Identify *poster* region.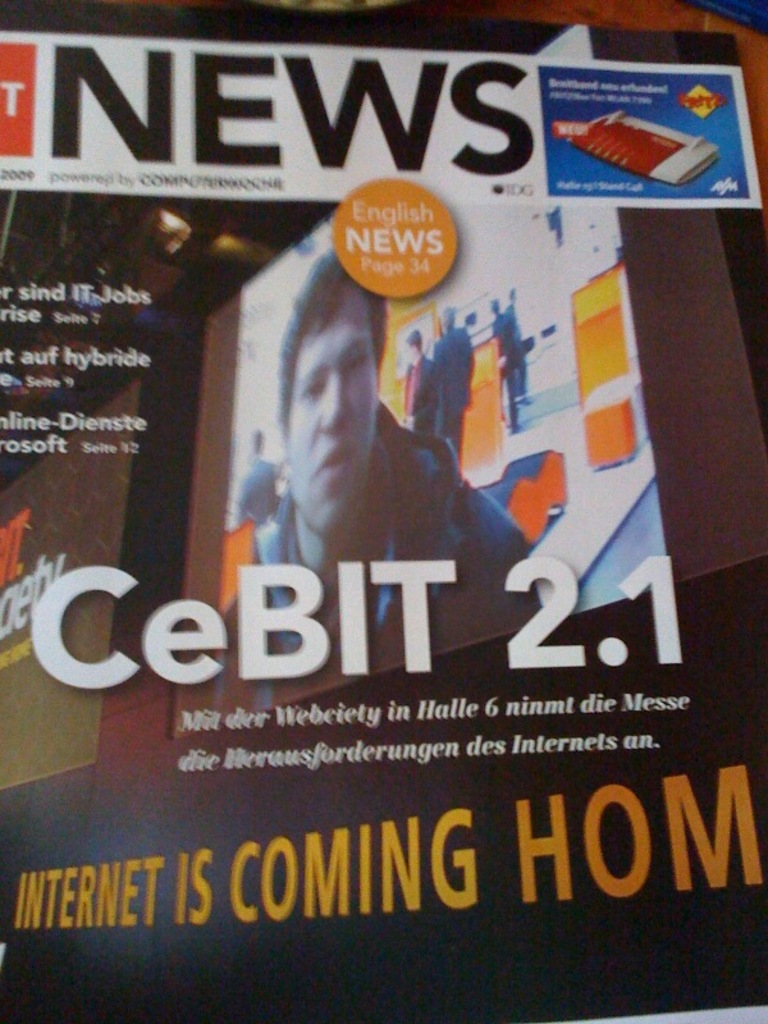
Region: l=0, t=0, r=767, b=1023.
